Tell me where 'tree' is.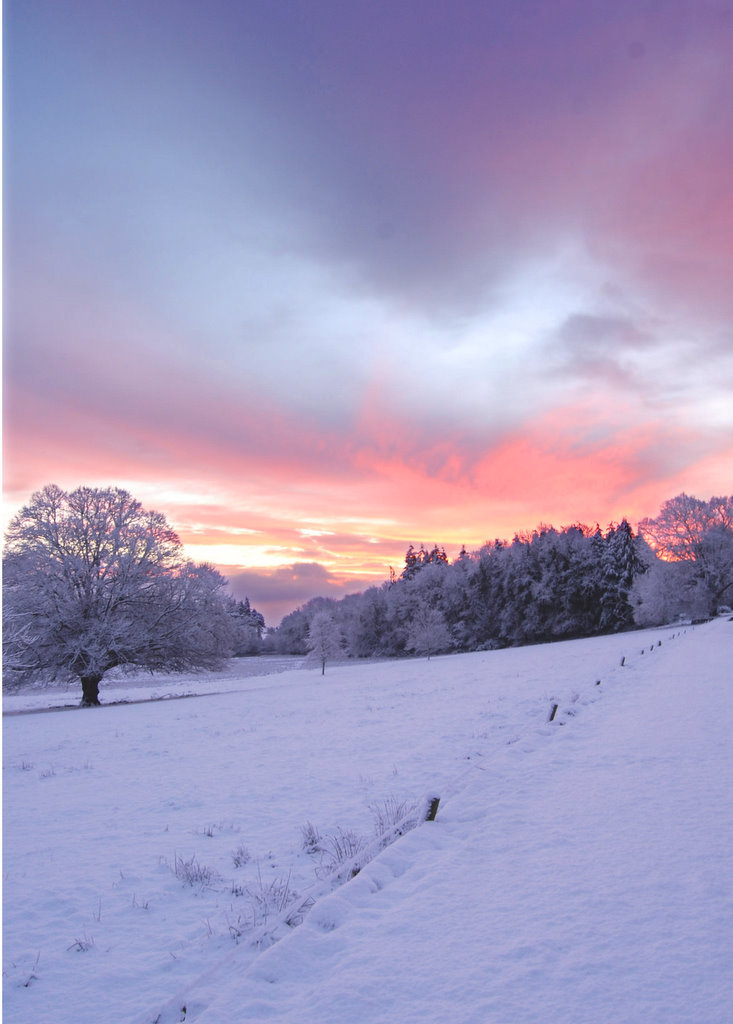
'tree' is at bbox=[27, 466, 239, 718].
